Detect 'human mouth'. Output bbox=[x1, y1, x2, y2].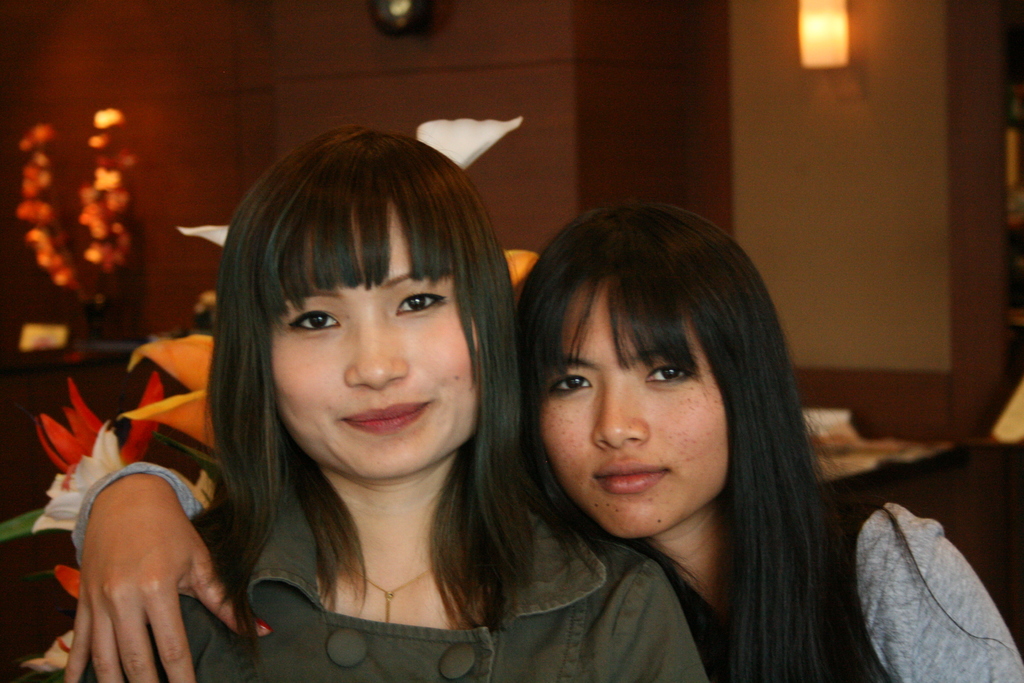
bbox=[341, 402, 428, 431].
